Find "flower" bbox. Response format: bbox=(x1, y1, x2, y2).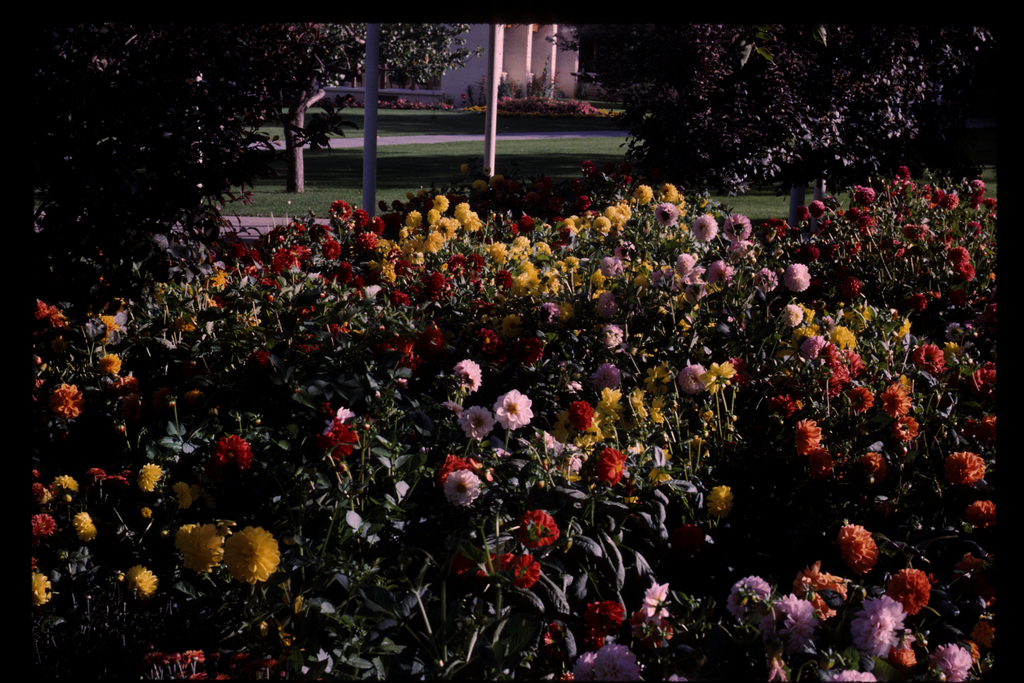
bbox=(331, 401, 355, 421).
